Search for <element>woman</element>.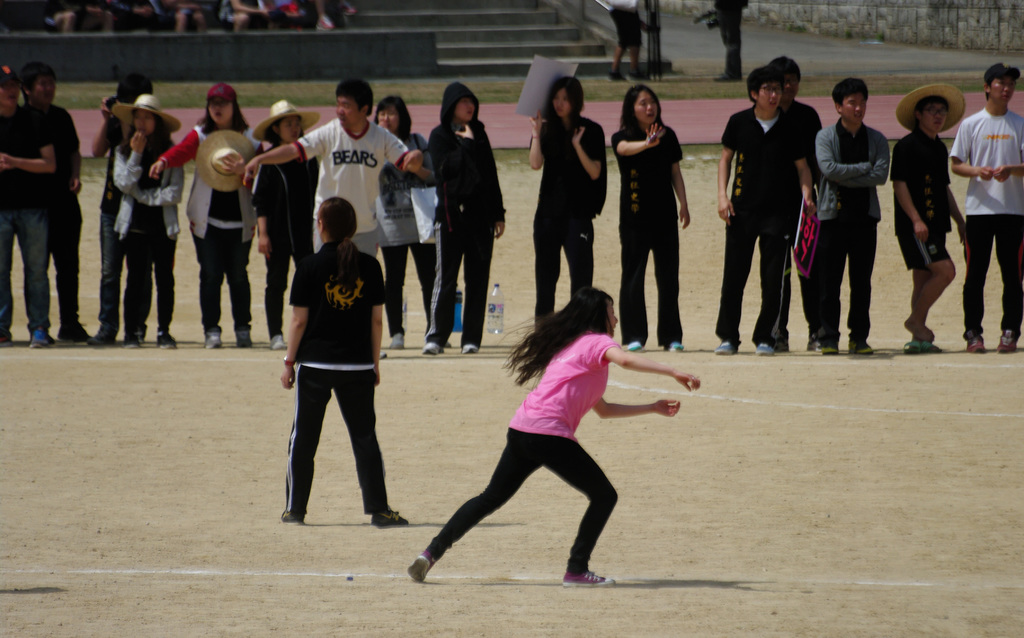
Found at (523,73,602,338).
